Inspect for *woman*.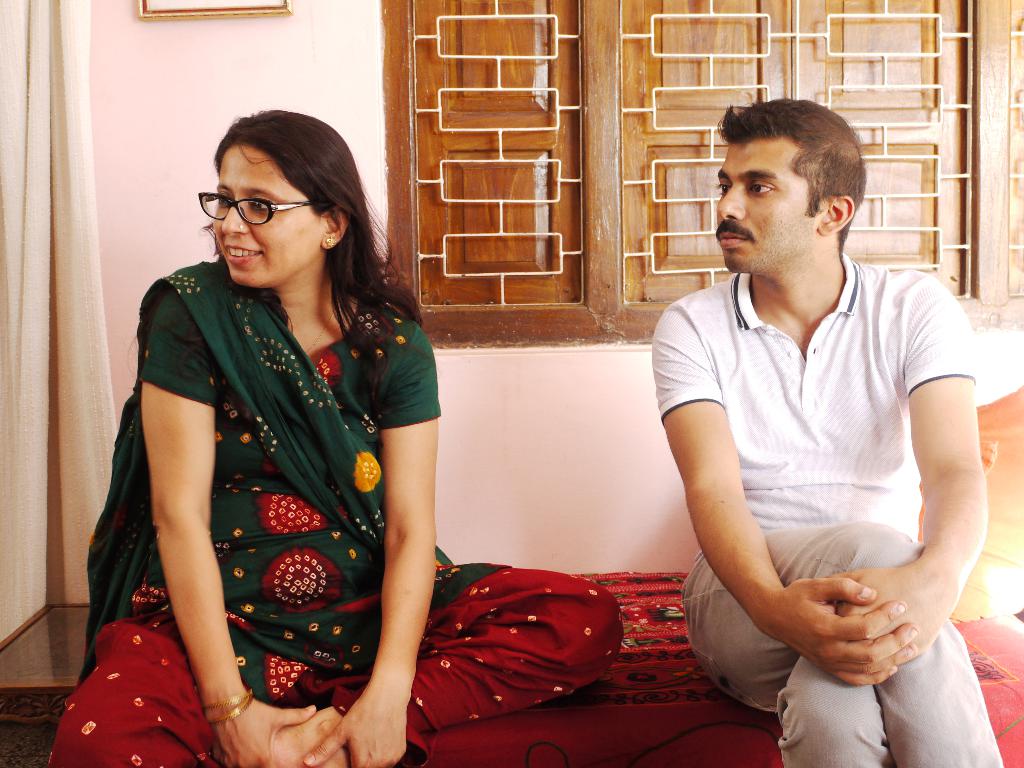
Inspection: Rect(45, 111, 629, 767).
